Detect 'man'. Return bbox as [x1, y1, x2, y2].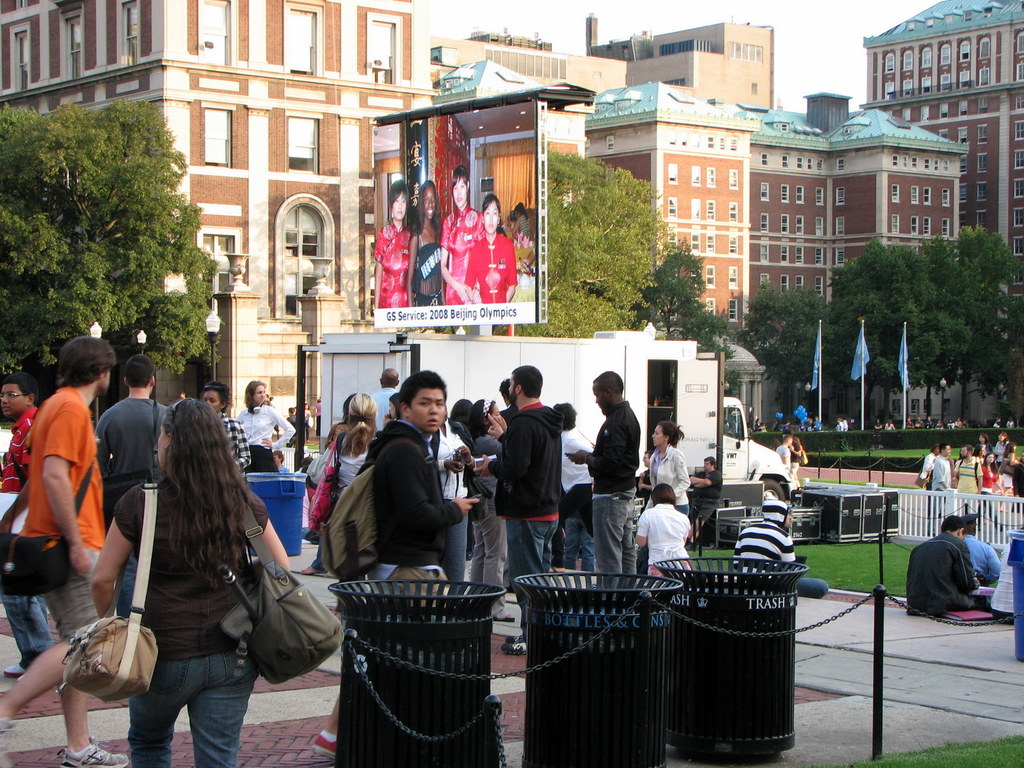
[929, 440, 952, 538].
